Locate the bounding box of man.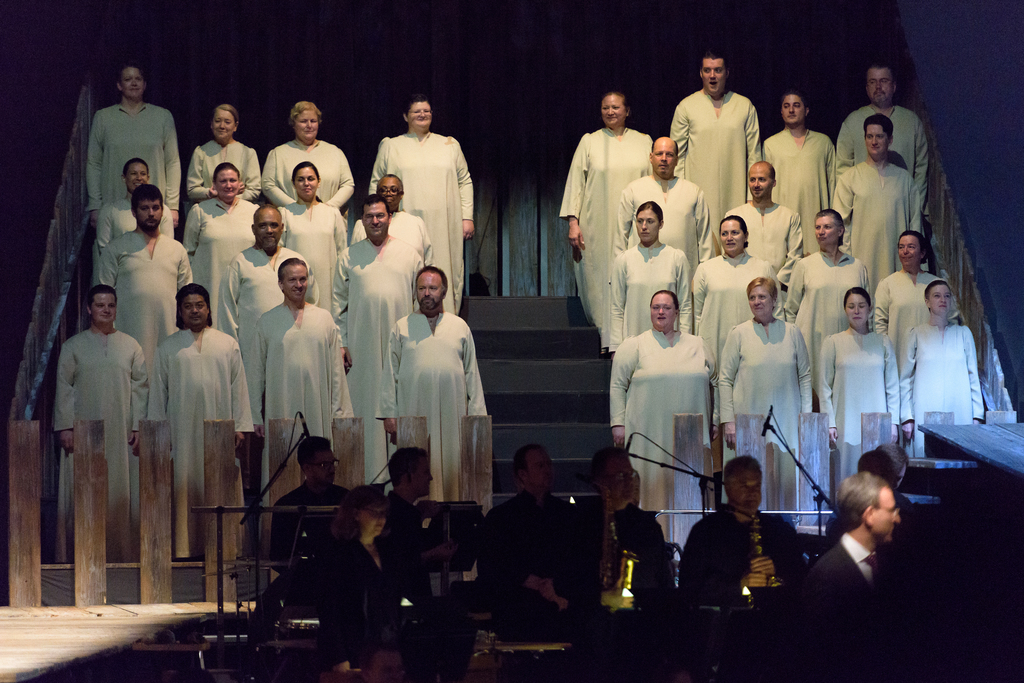
Bounding box: 92 181 212 377.
